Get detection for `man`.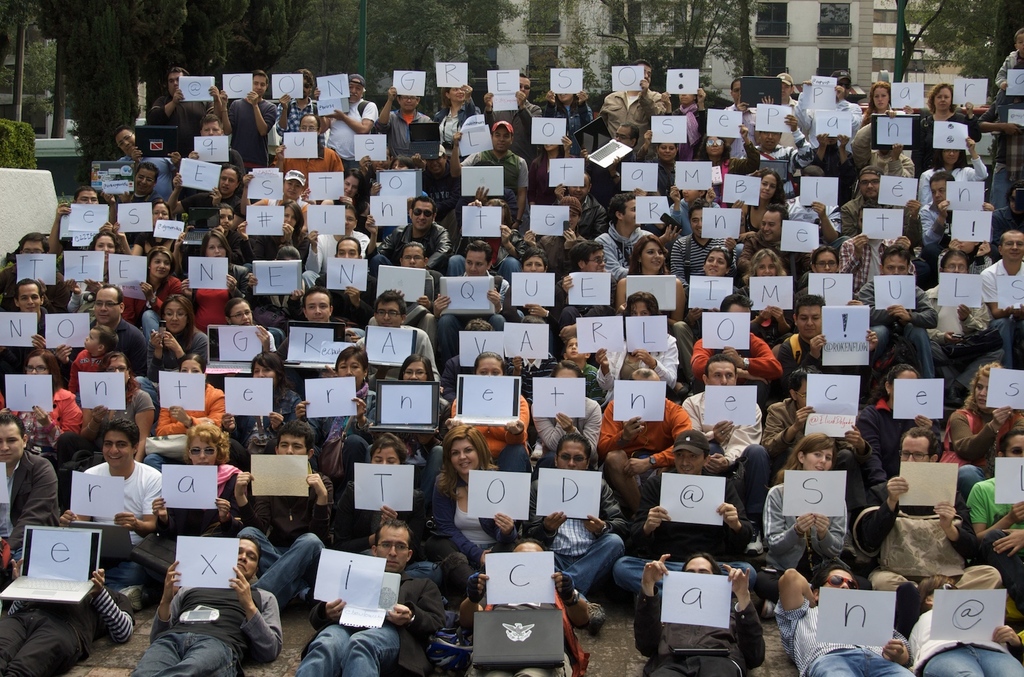
Detection: bbox=(47, 186, 112, 256).
